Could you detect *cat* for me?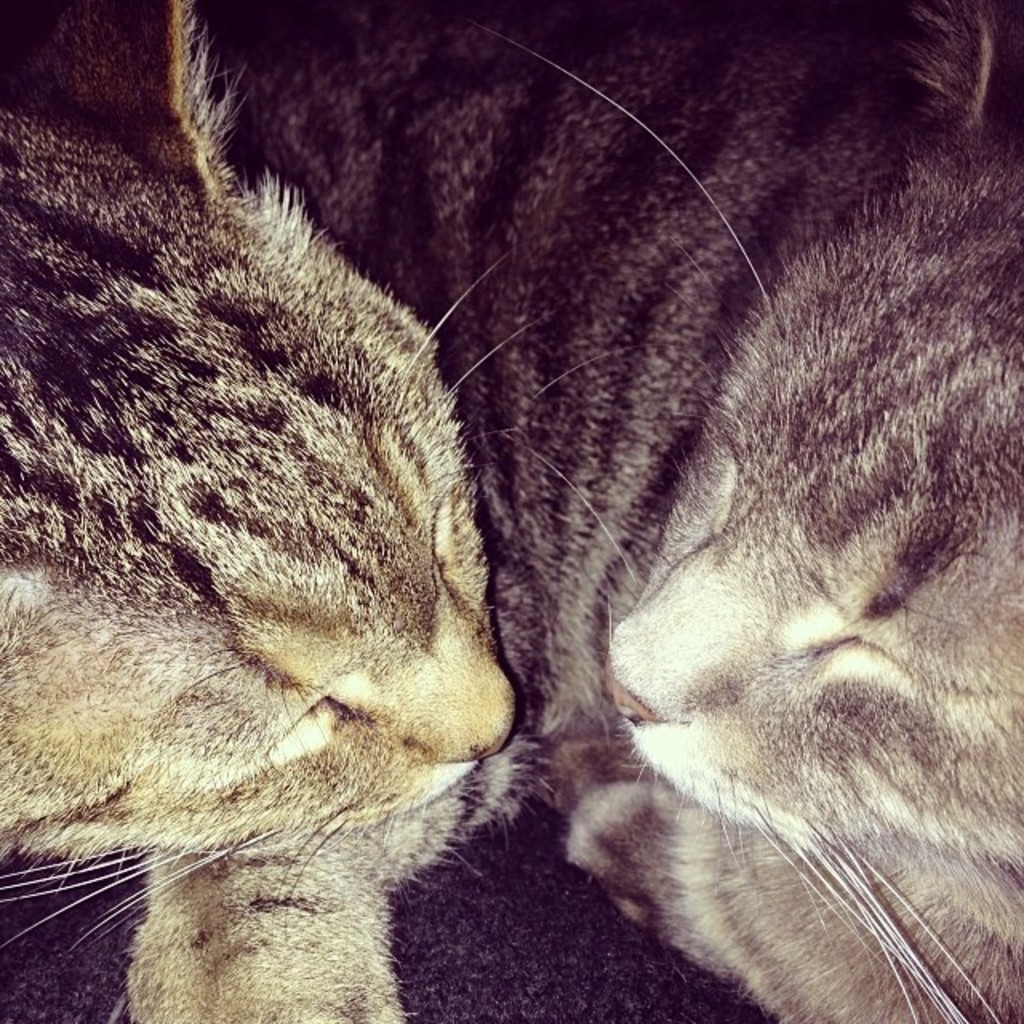
Detection result: [left=0, top=0, right=523, bottom=1022].
